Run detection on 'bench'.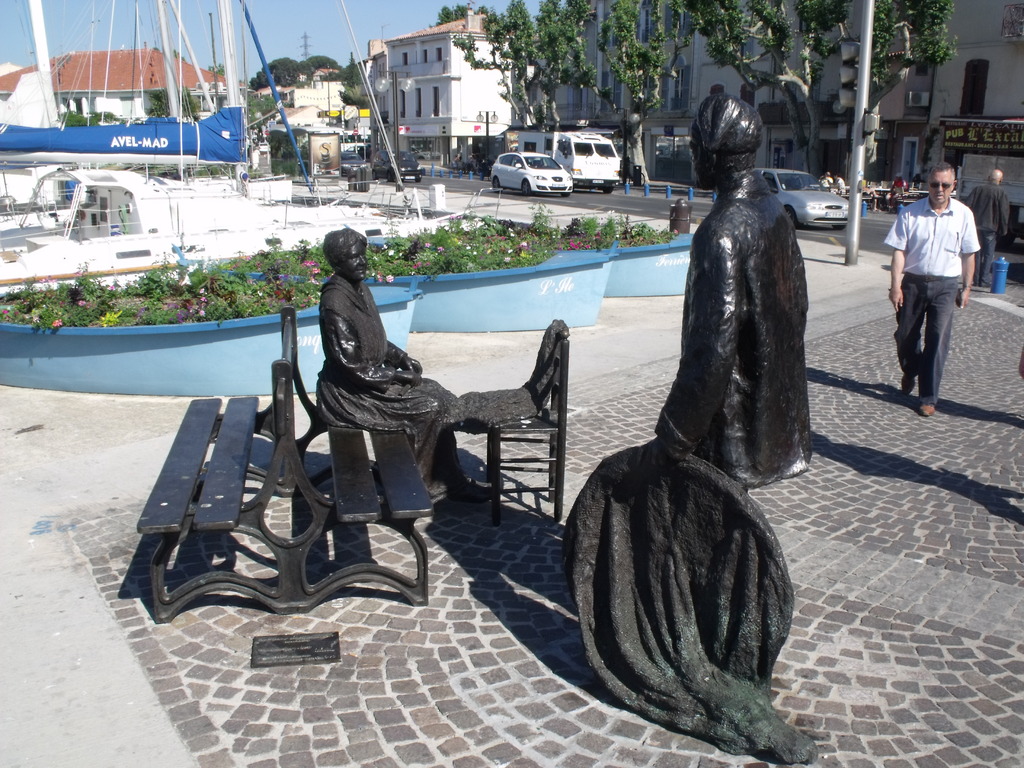
Result: 887, 195, 927, 210.
